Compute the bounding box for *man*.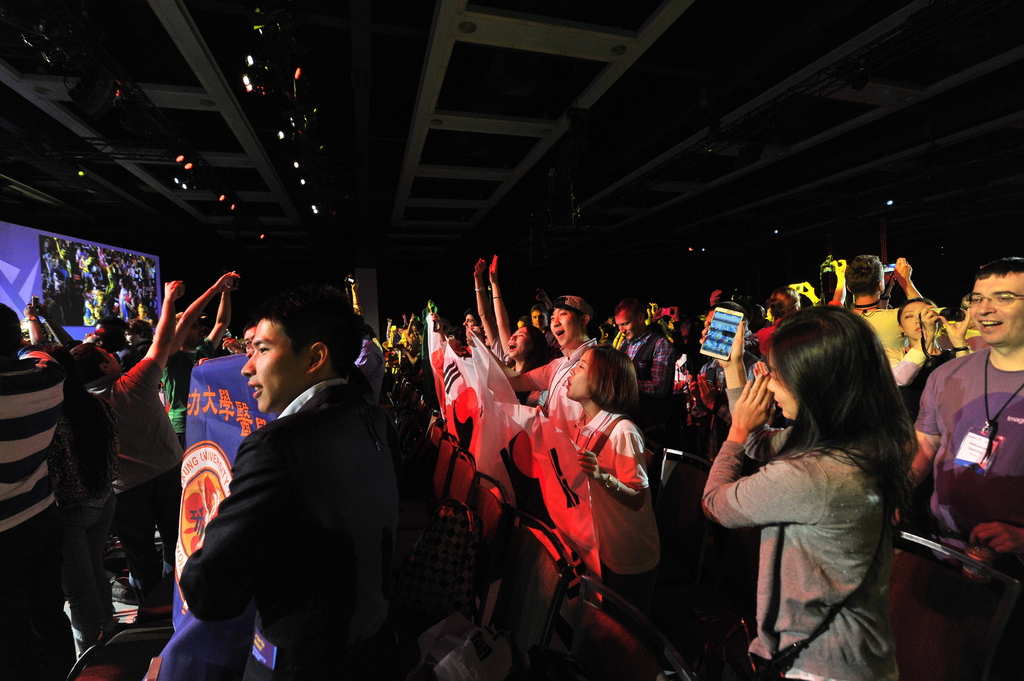
select_region(607, 298, 669, 426).
